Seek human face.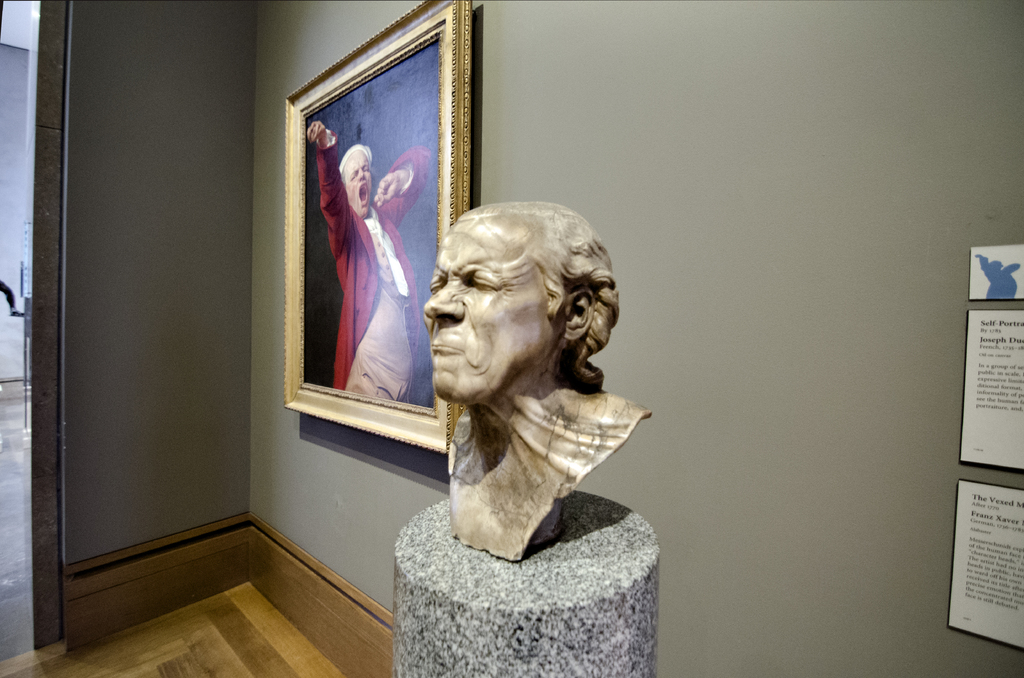
x1=345 y1=152 x2=369 y2=218.
